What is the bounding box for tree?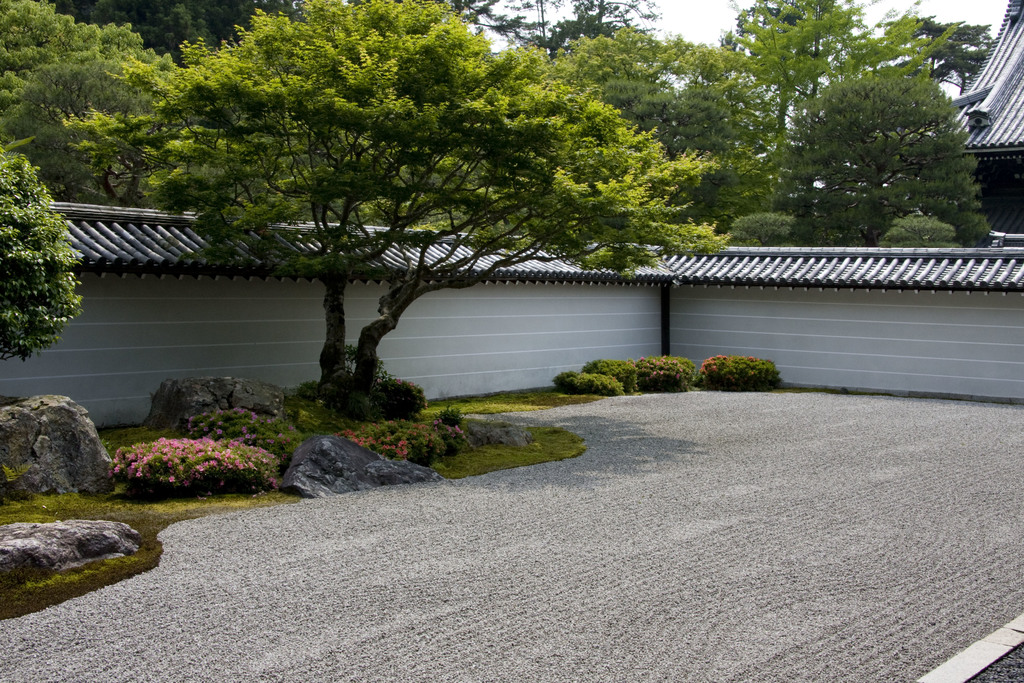
[left=786, top=67, right=991, bottom=245].
